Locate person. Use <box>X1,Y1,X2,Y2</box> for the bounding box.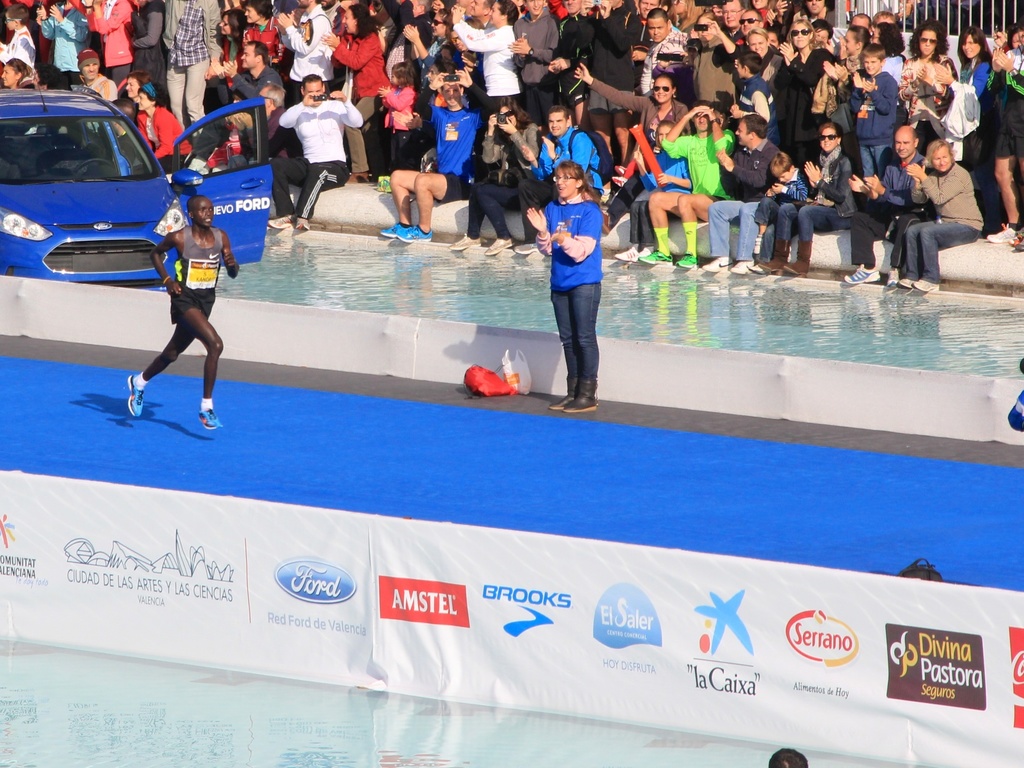
<box>642,100,739,269</box>.
